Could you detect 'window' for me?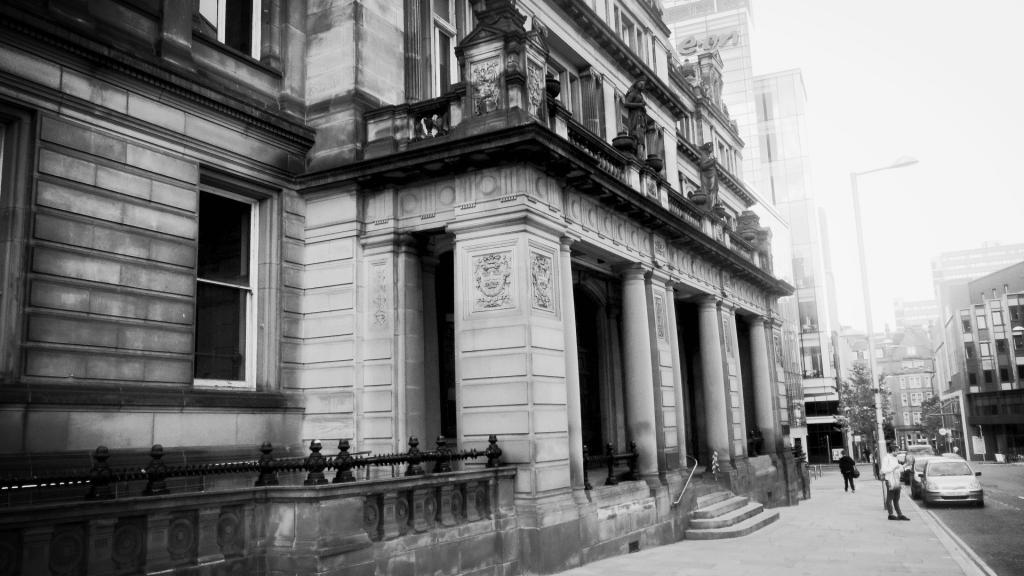
Detection result: crop(907, 376, 922, 385).
